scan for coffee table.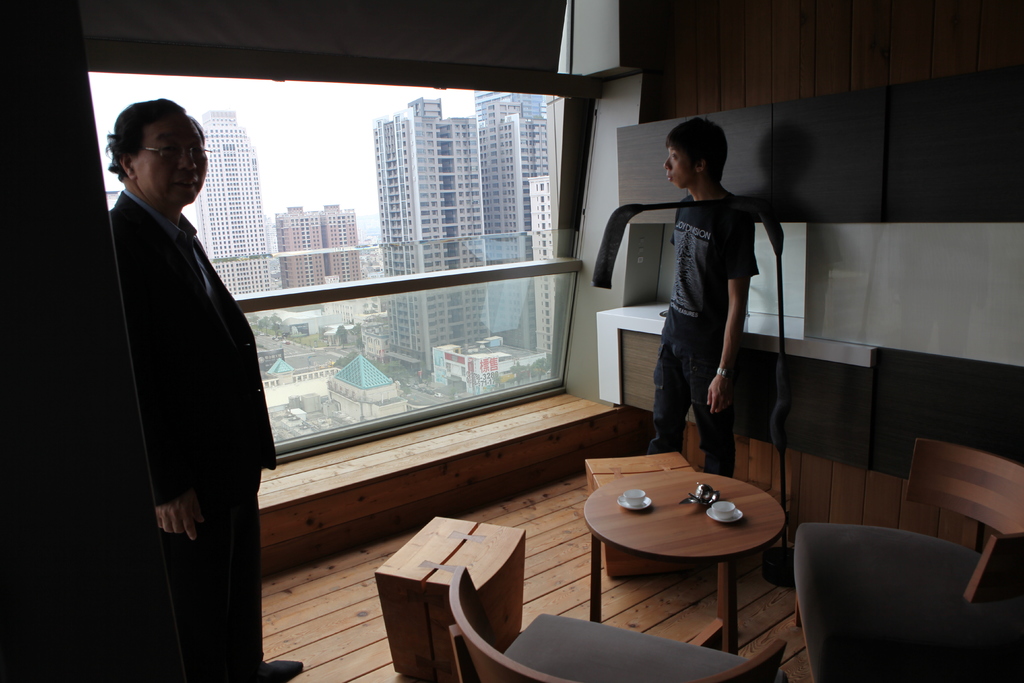
Scan result: left=585, top=447, right=803, bottom=661.
